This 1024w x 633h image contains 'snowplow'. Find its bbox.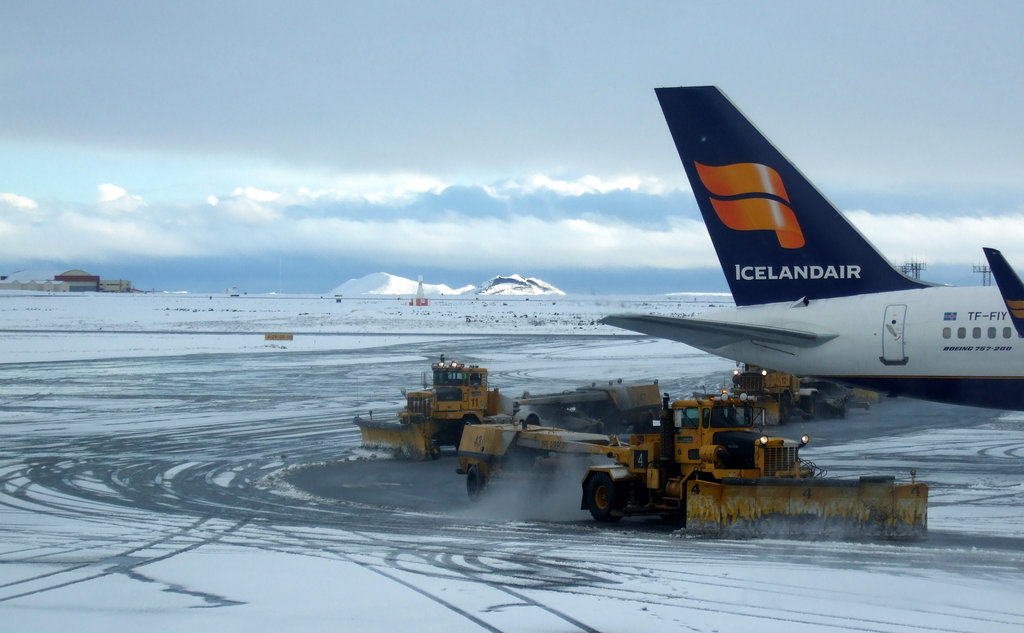
x1=698, y1=361, x2=867, y2=423.
